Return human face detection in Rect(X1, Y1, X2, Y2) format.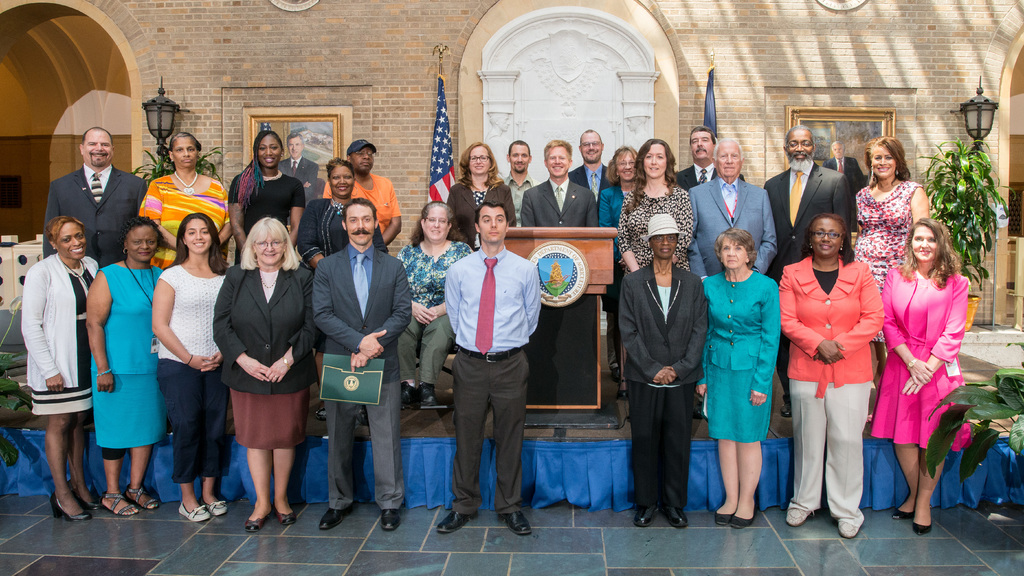
Rect(831, 142, 844, 160).
